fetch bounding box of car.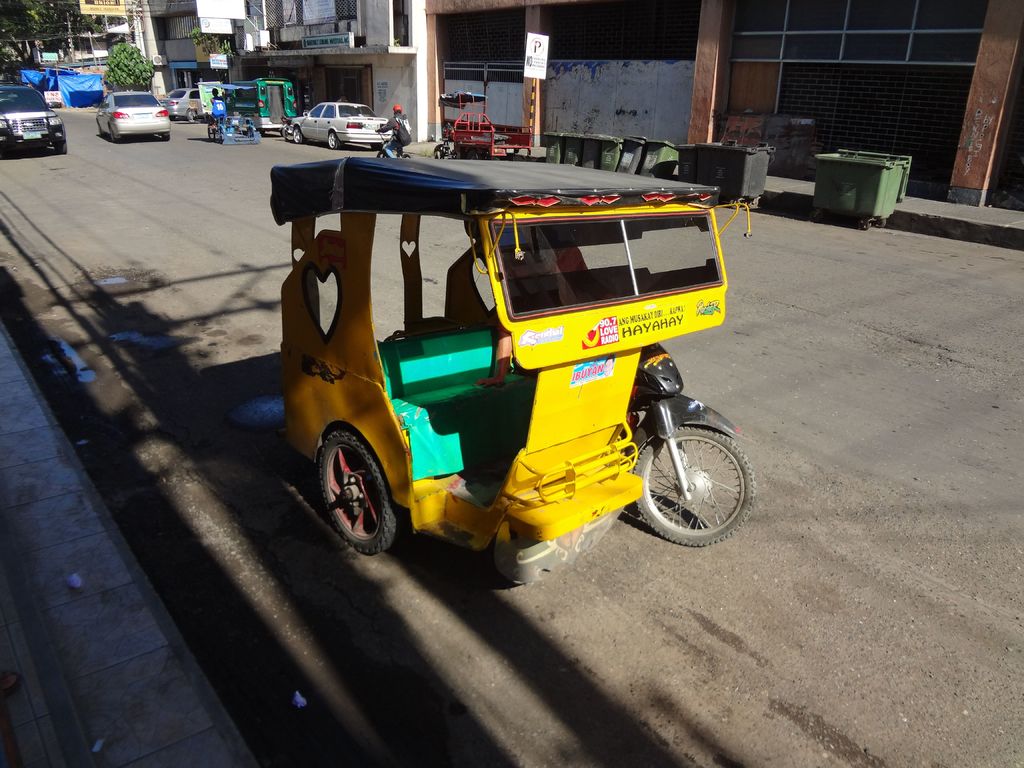
Bbox: region(93, 86, 177, 146).
